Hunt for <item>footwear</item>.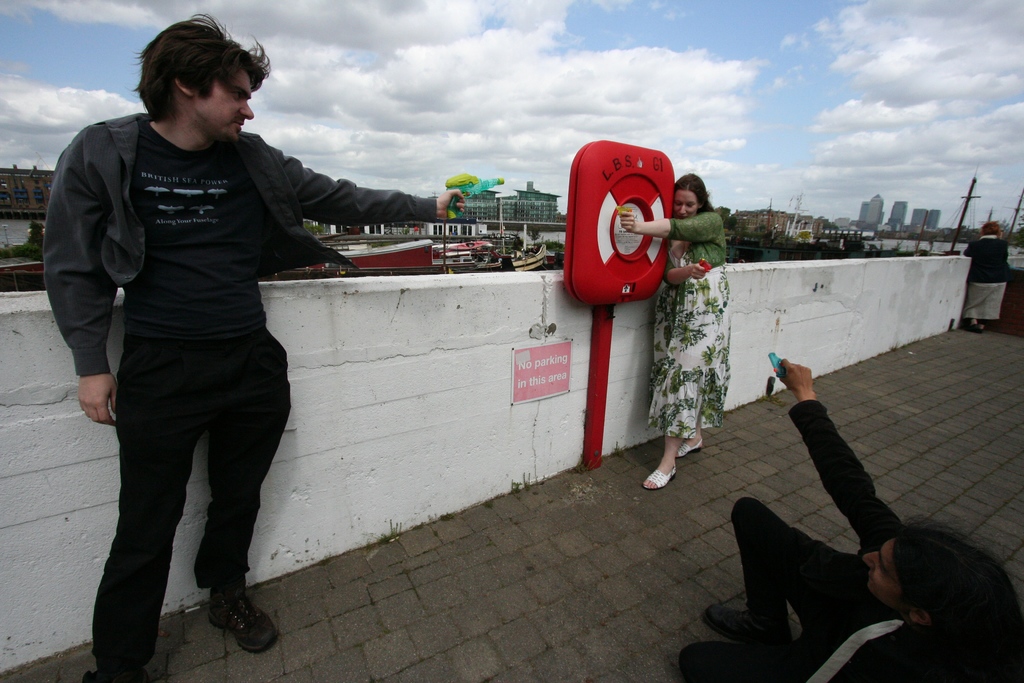
Hunted down at x1=670, y1=645, x2=738, y2=682.
